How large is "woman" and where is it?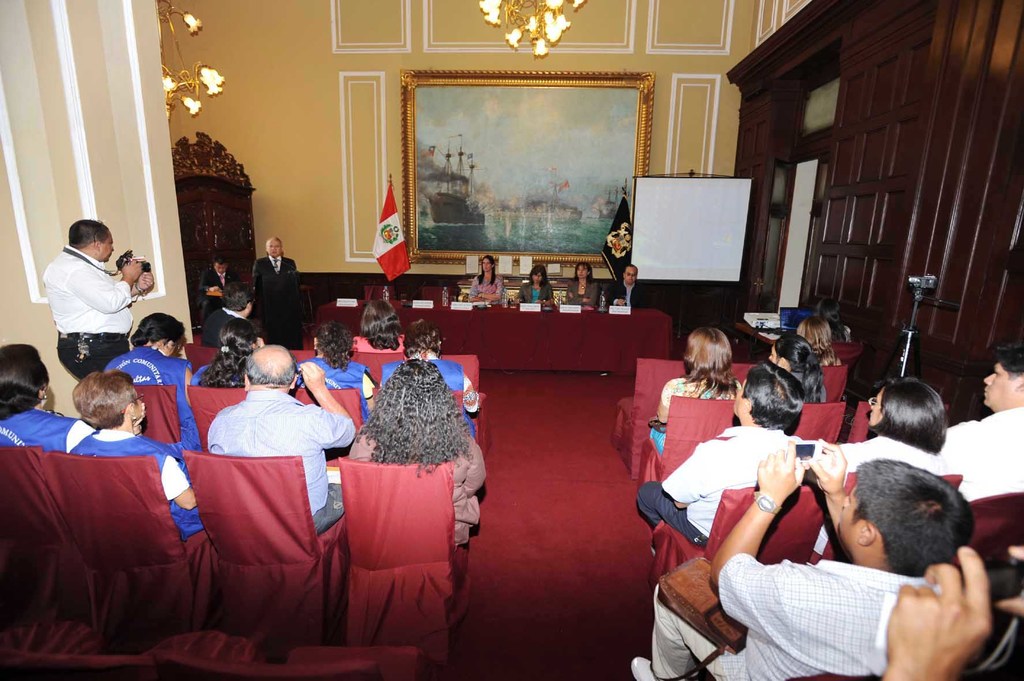
Bounding box: detection(346, 361, 488, 547).
